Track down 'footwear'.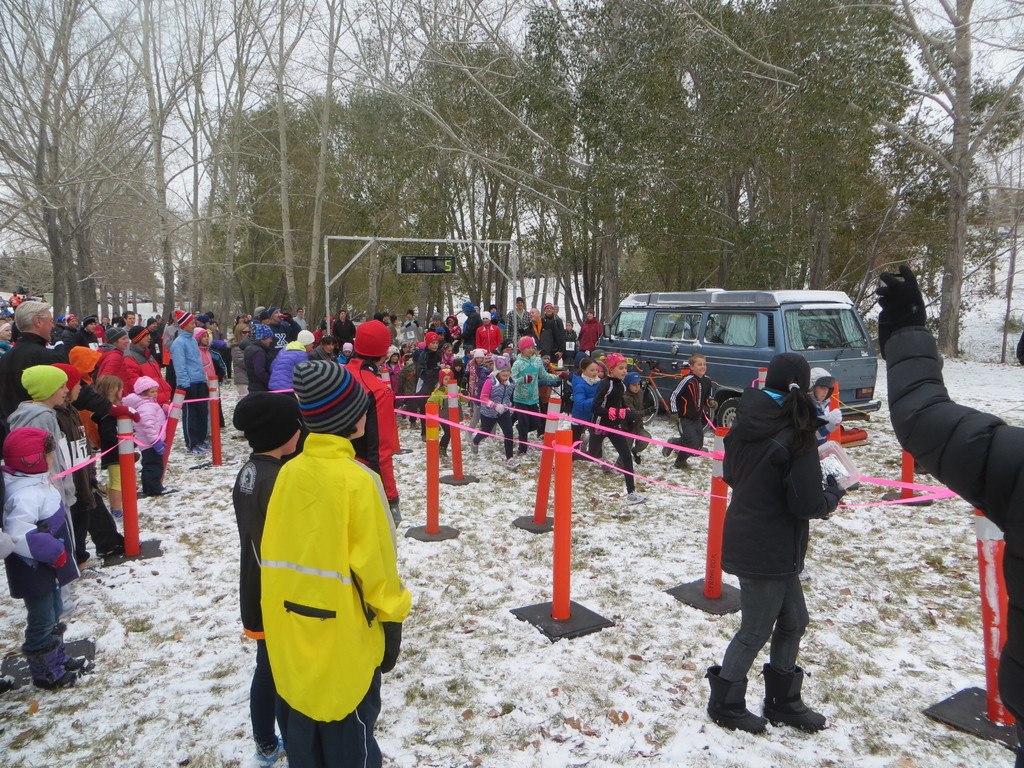
Tracked to [x1=21, y1=642, x2=73, y2=687].
